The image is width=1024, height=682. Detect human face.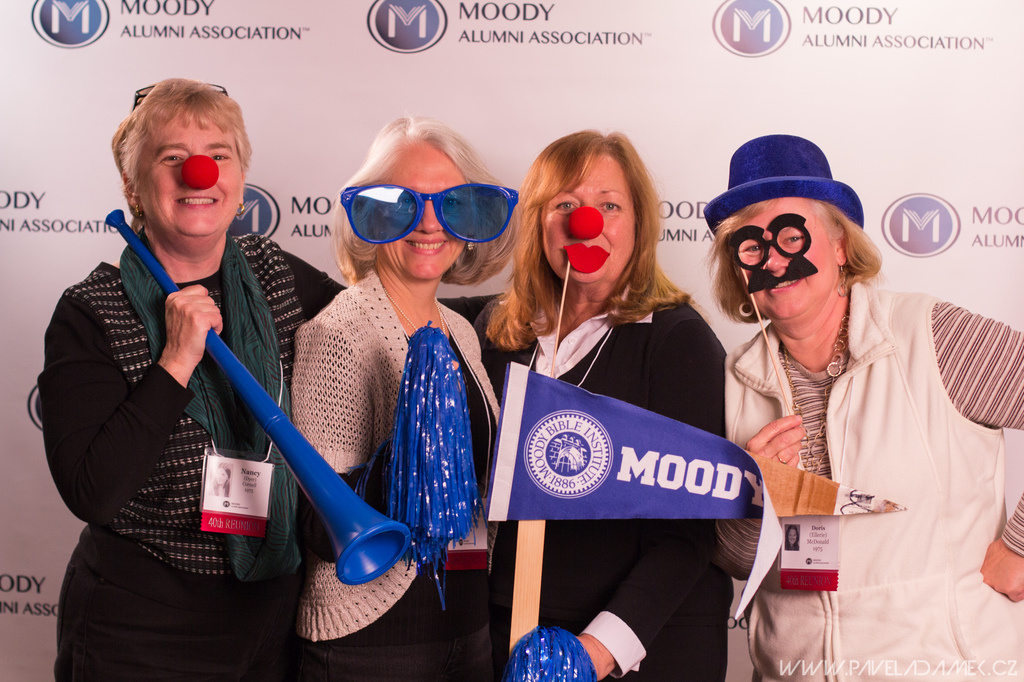
Detection: bbox(136, 107, 241, 242).
